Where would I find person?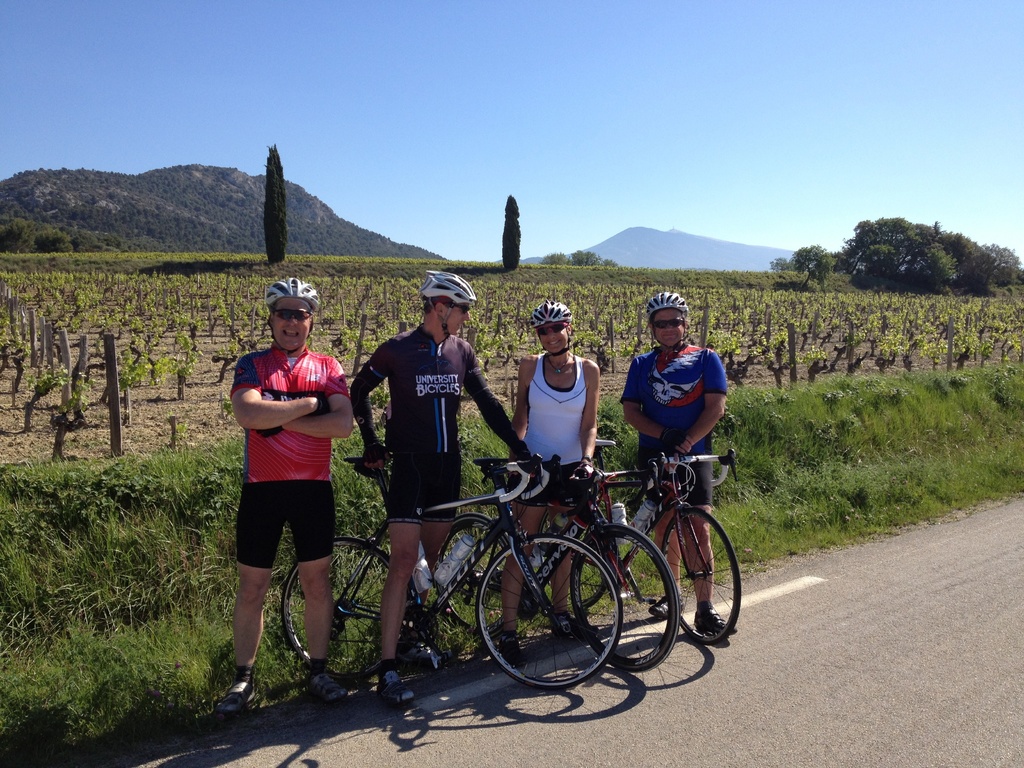
At (left=351, top=262, right=529, bottom=714).
